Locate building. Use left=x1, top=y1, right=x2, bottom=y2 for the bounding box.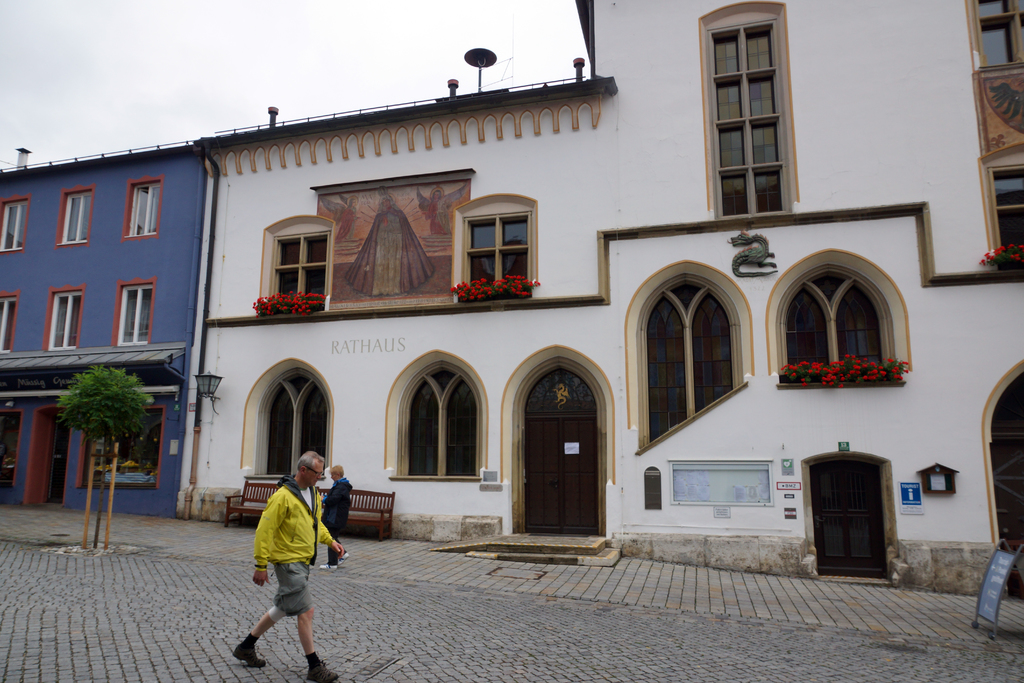
left=1, top=0, right=1023, bottom=599.
